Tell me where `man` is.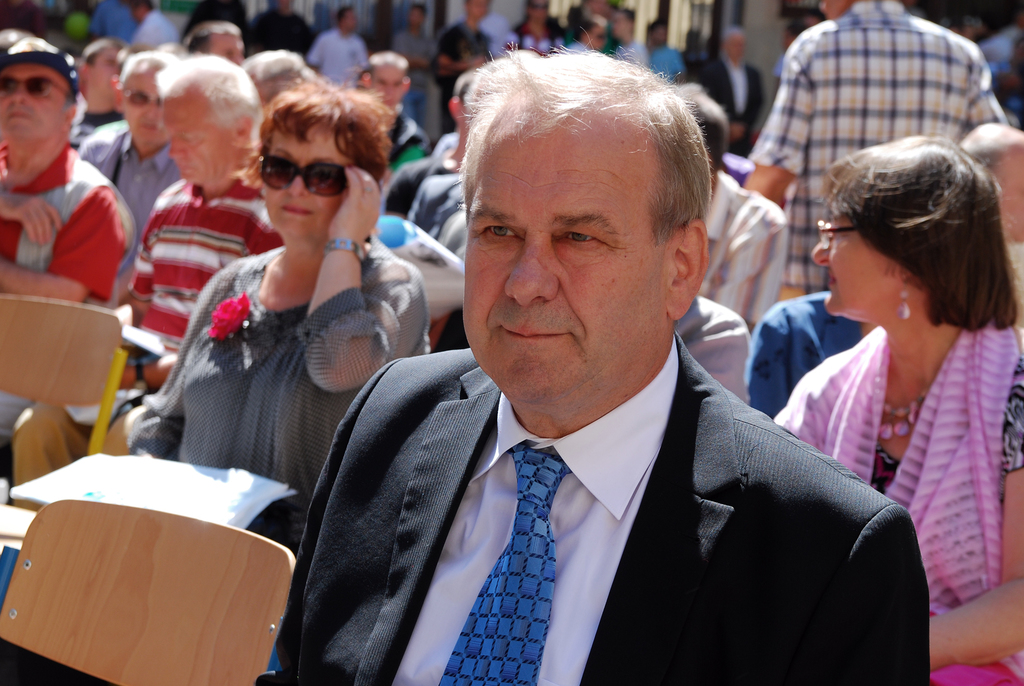
`man` is at (left=311, top=6, right=378, bottom=94).
